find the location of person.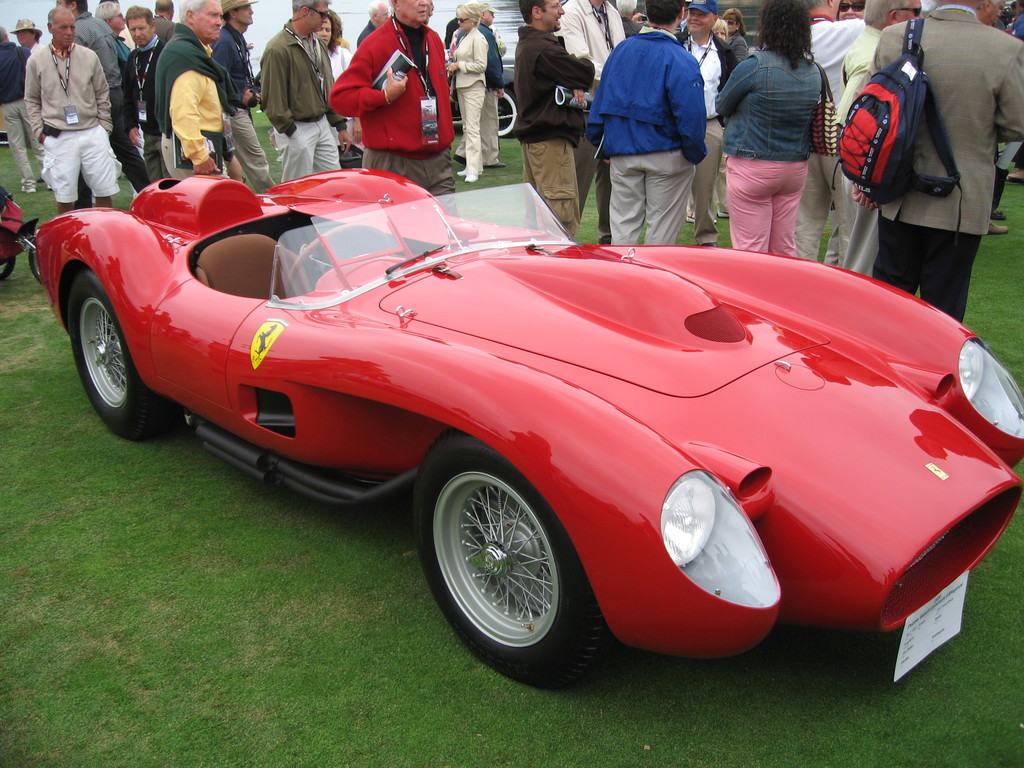
Location: (left=723, top=8, right=745, bottom=59).
